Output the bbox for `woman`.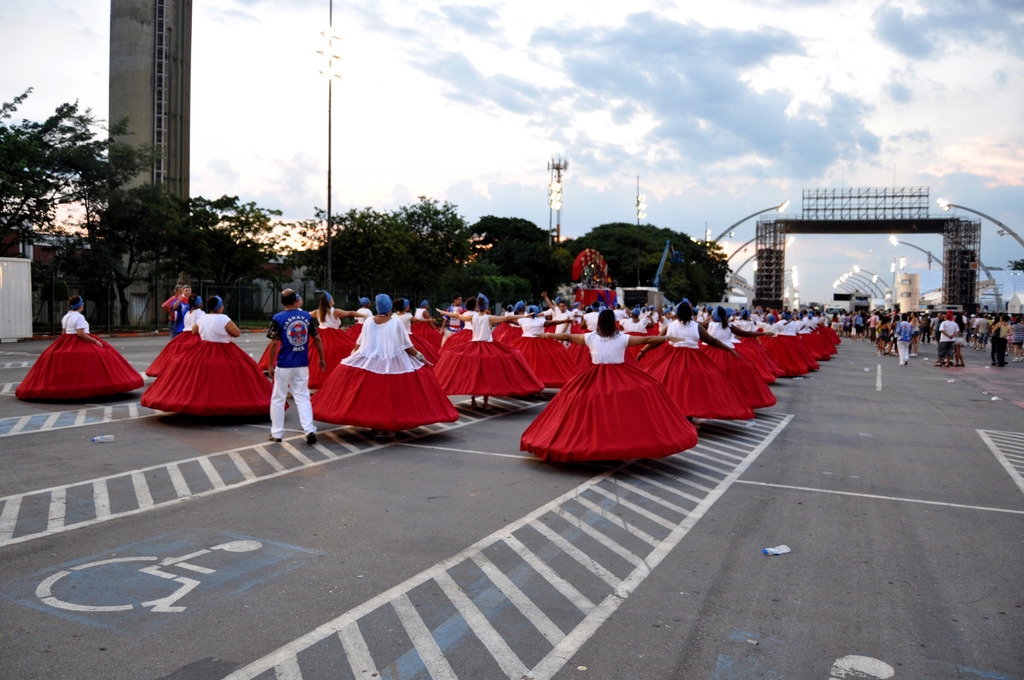
left=906, top=311, right=925, bottom=359.
